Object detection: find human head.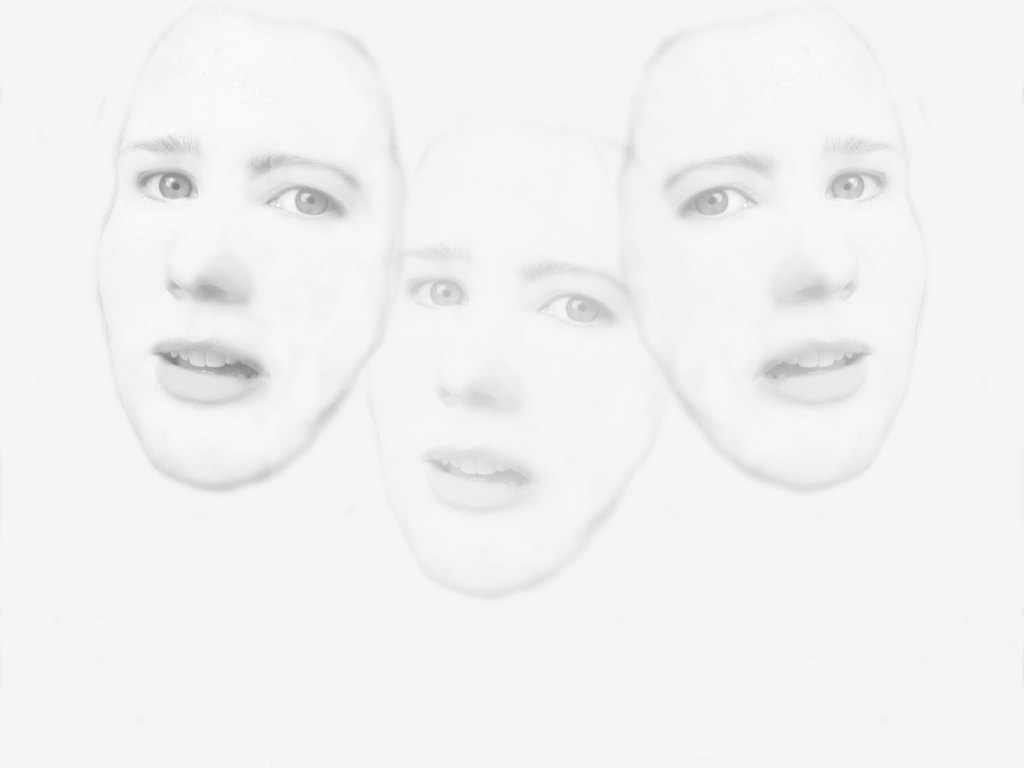
[x1=613, y1=3, x2=931, y2=492].
